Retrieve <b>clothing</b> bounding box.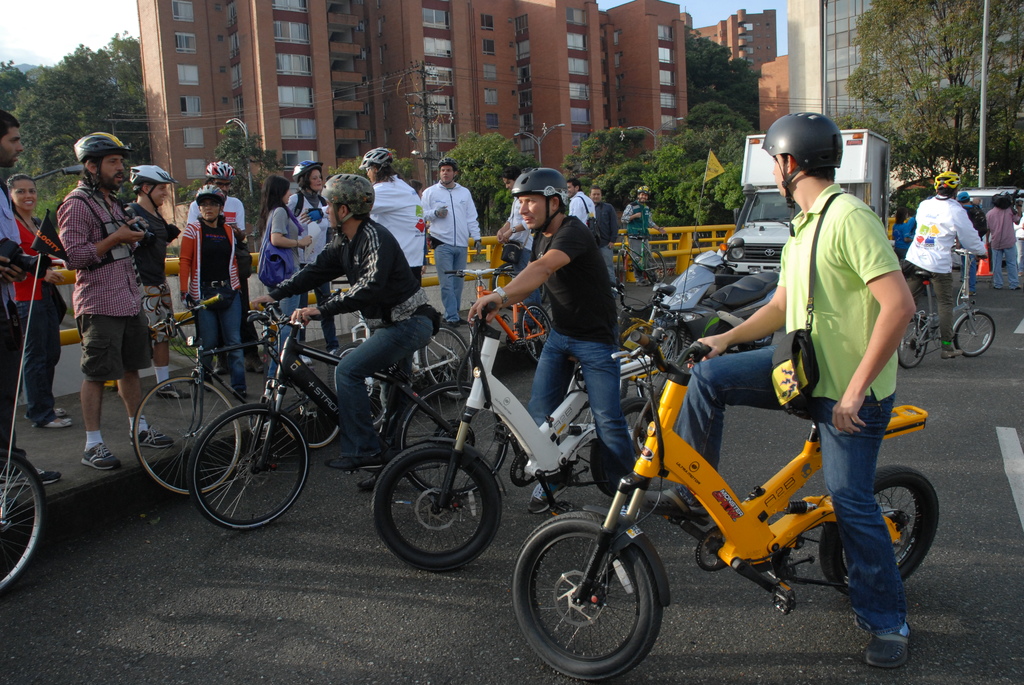
Bounding box: BBox(376, 178, 415, 303).
